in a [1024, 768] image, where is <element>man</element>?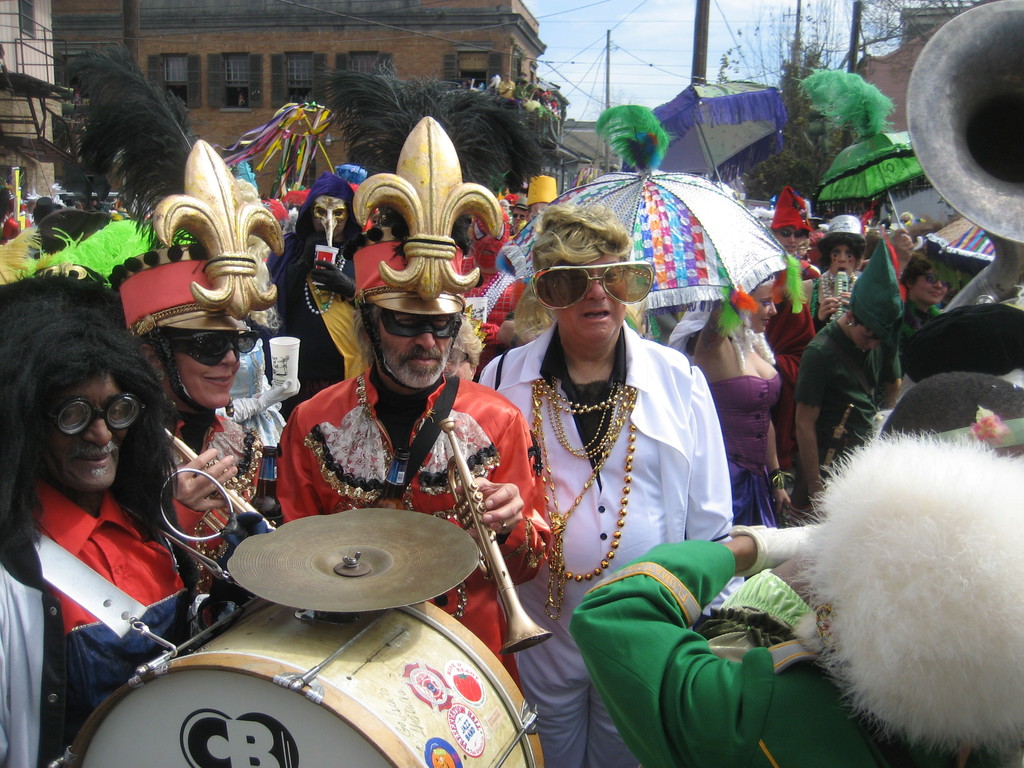
<region>112, 236, 285, 583</region>.
